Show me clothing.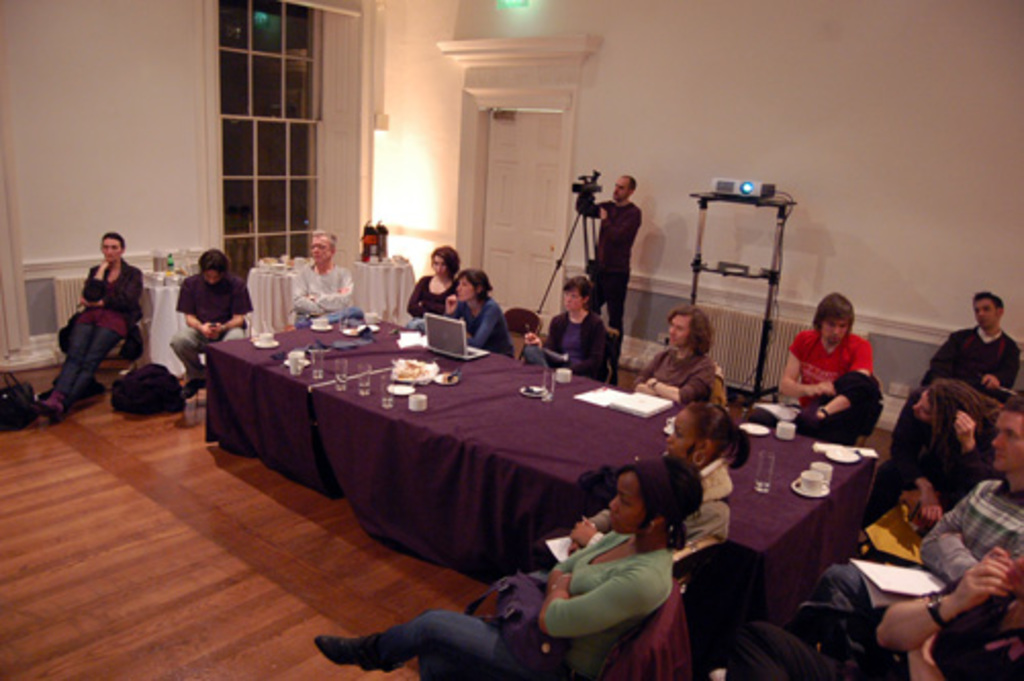
clothing is here: bbox(166, 266, 253, 382).
